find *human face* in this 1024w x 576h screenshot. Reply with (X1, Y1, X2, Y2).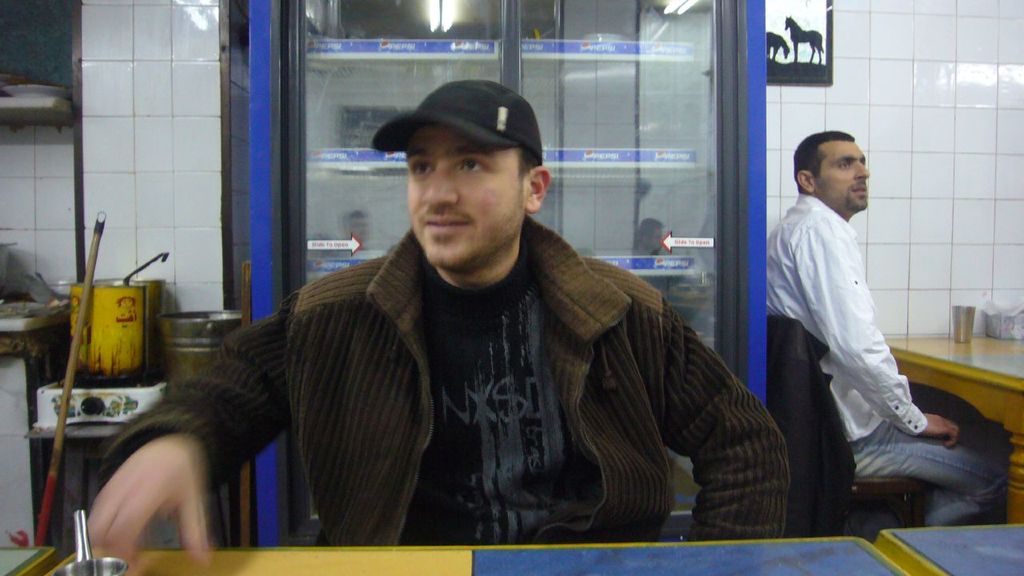
(348, 216, 368, 246).
